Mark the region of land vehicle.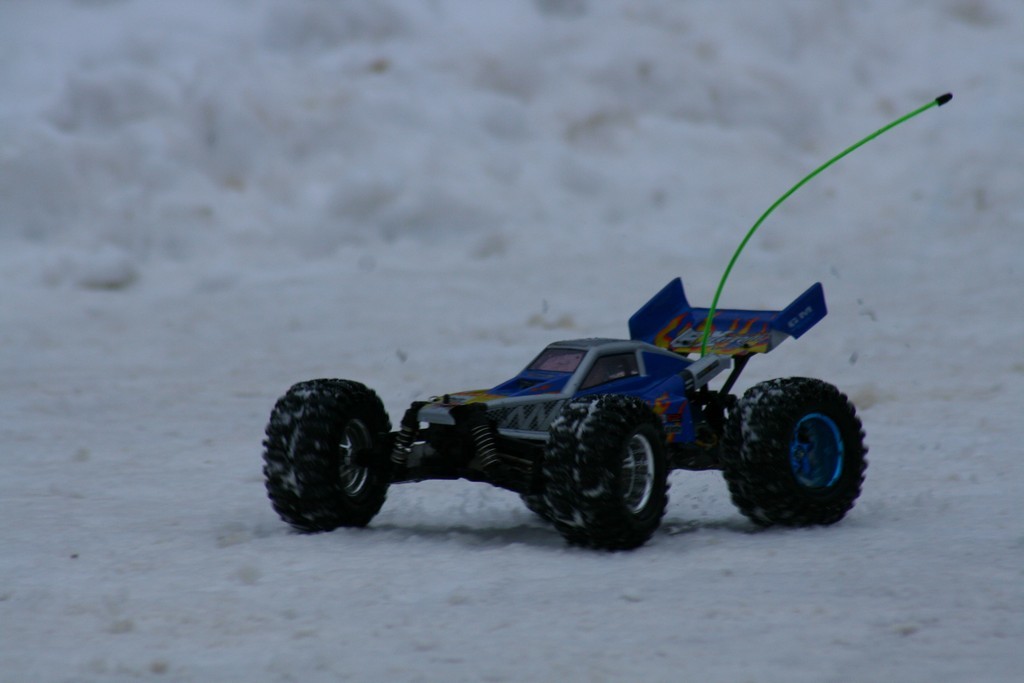
Region: 246, 233, 889, 543.
